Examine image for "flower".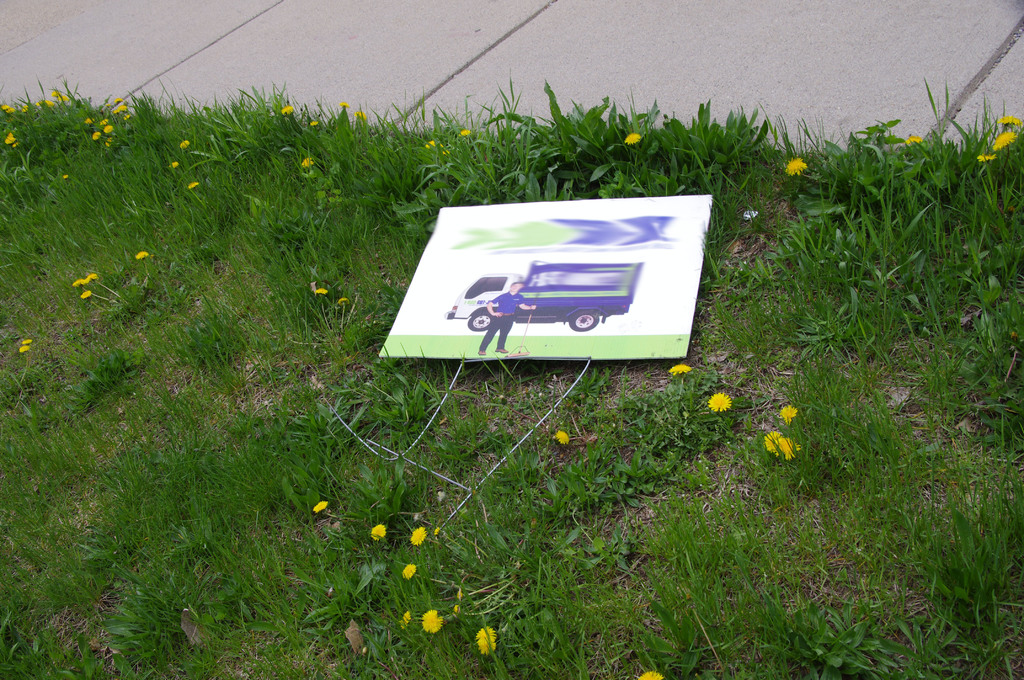
Examination result: left=637, top=670, right=665, bottom=679.
